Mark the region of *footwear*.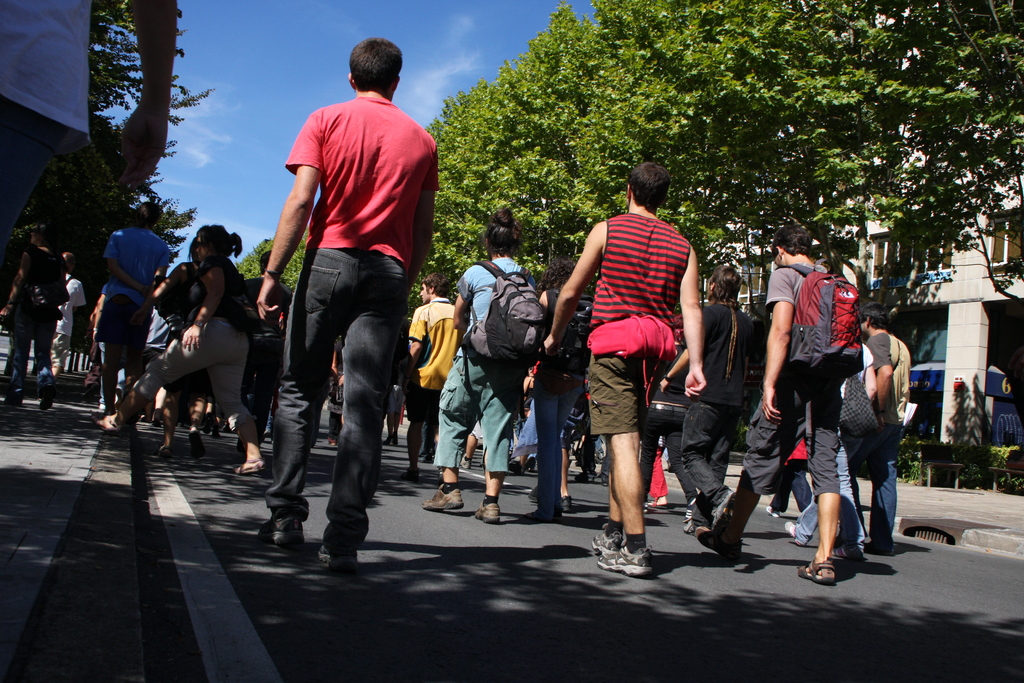
Region: (312, 532, 364, 579).
